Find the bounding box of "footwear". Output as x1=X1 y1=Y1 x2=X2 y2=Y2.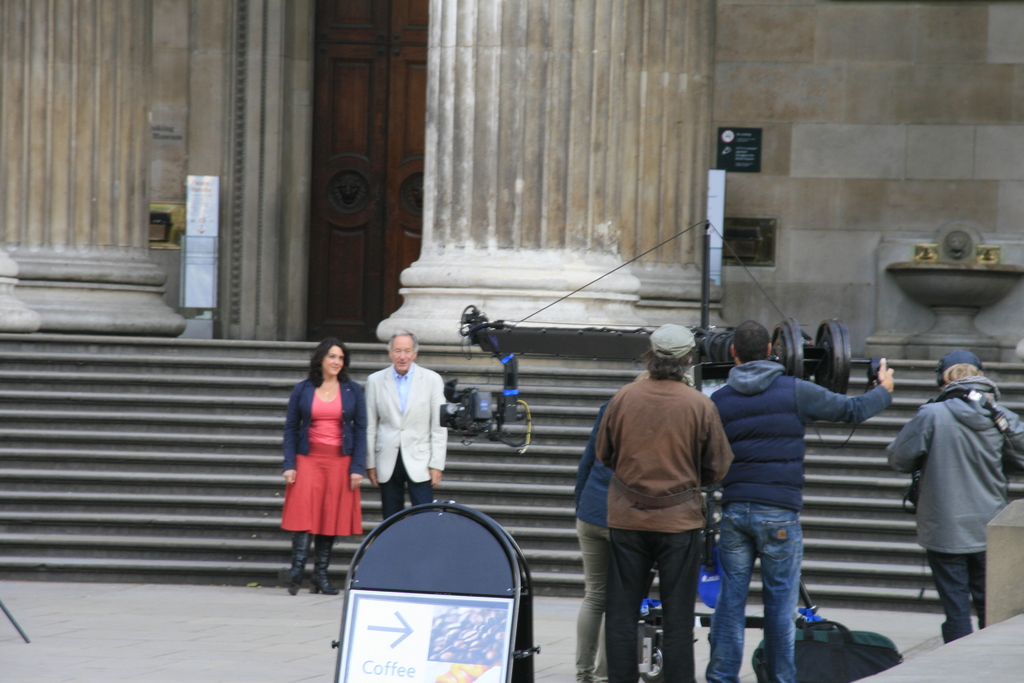
x1=284 y1=530 x2=309 y2=609.
